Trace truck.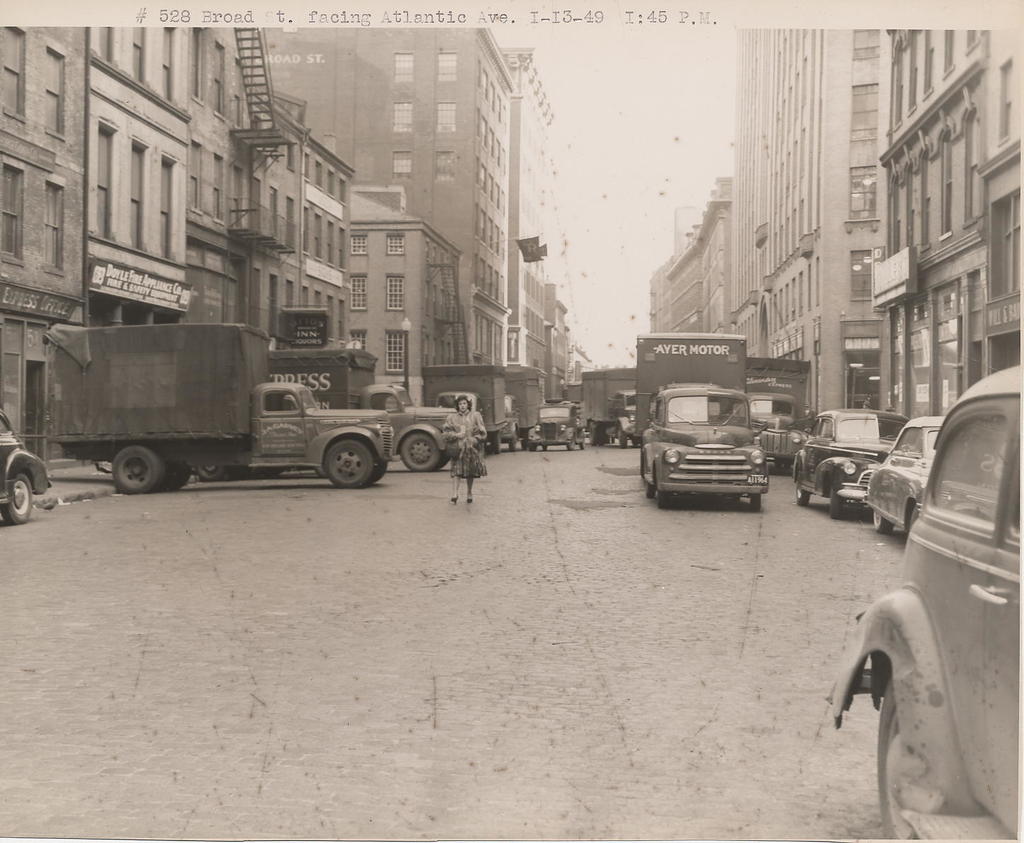
Traced to bbox=(417, 360, 519, 457).
